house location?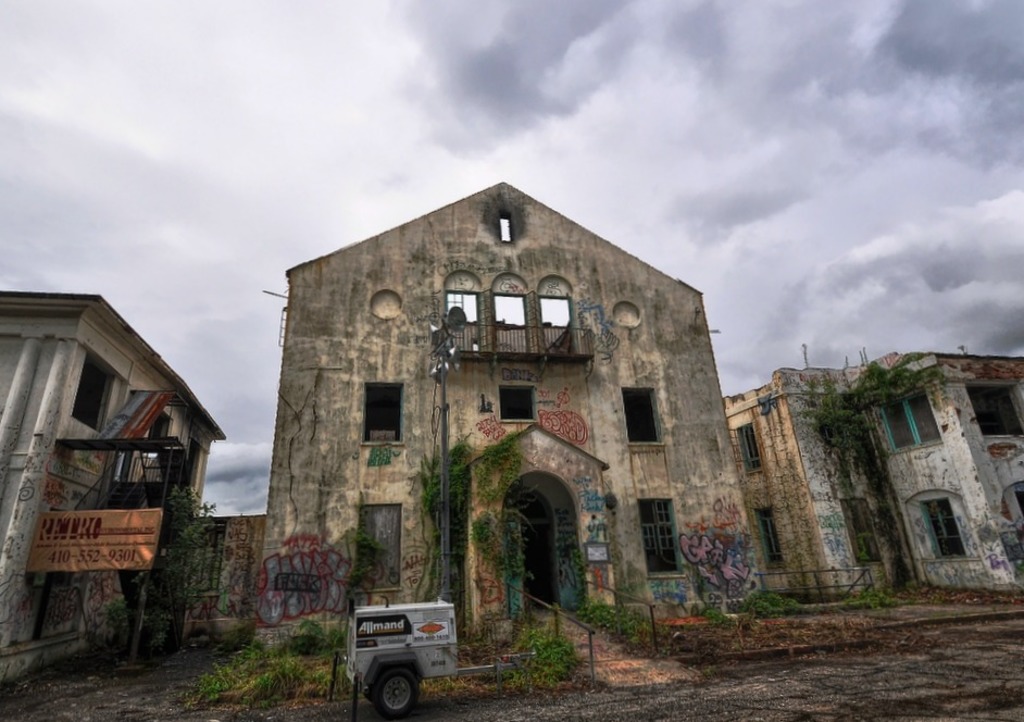
0 283 223 683
